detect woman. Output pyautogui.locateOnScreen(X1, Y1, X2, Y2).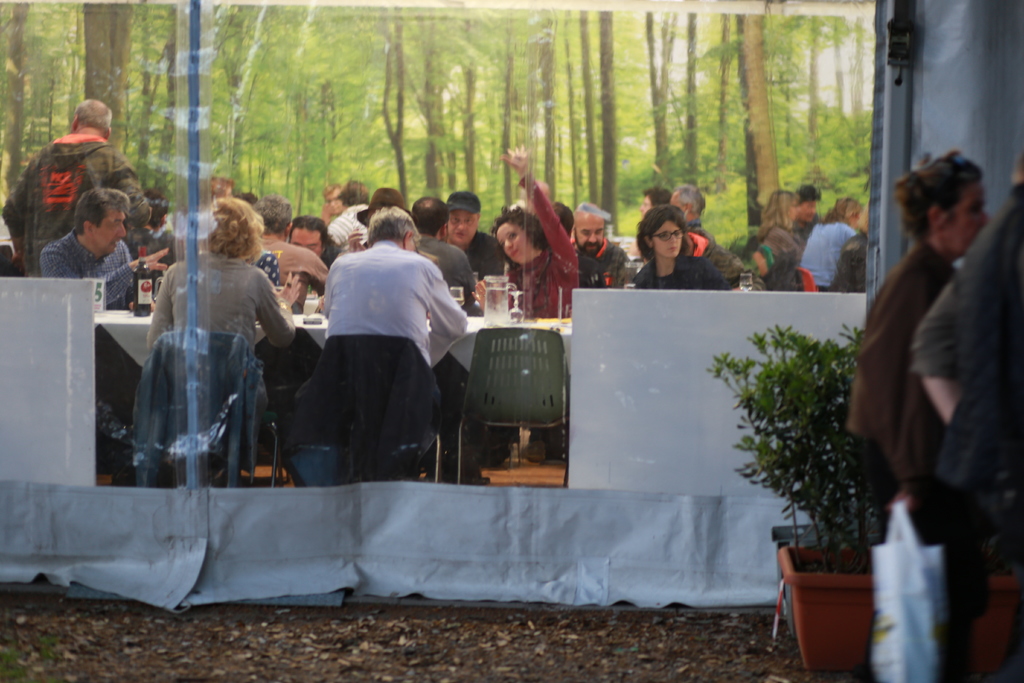
pyautogui.locateOnScreen(140, 190, 301, 454).
